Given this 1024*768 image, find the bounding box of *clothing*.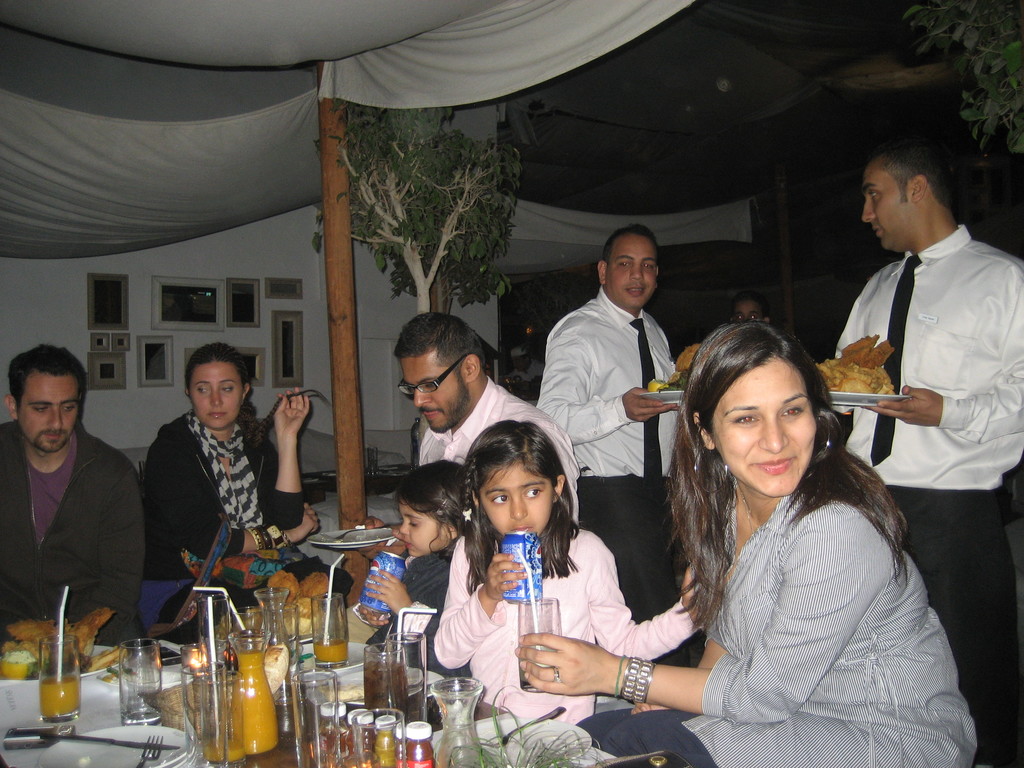
{"x1": 365, "y1": 545, "x2": 458, "y2": 679}.
